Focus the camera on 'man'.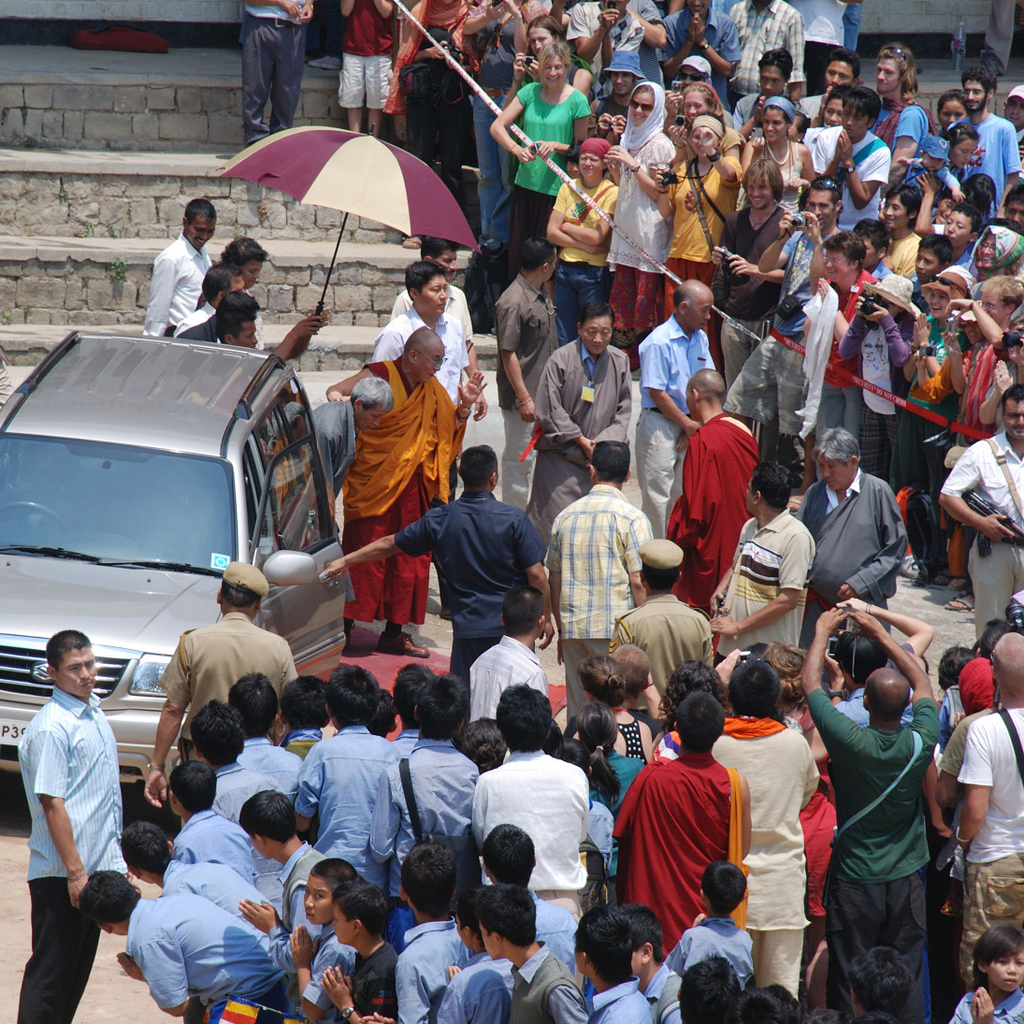
Focus region: 165 263 252 336.
